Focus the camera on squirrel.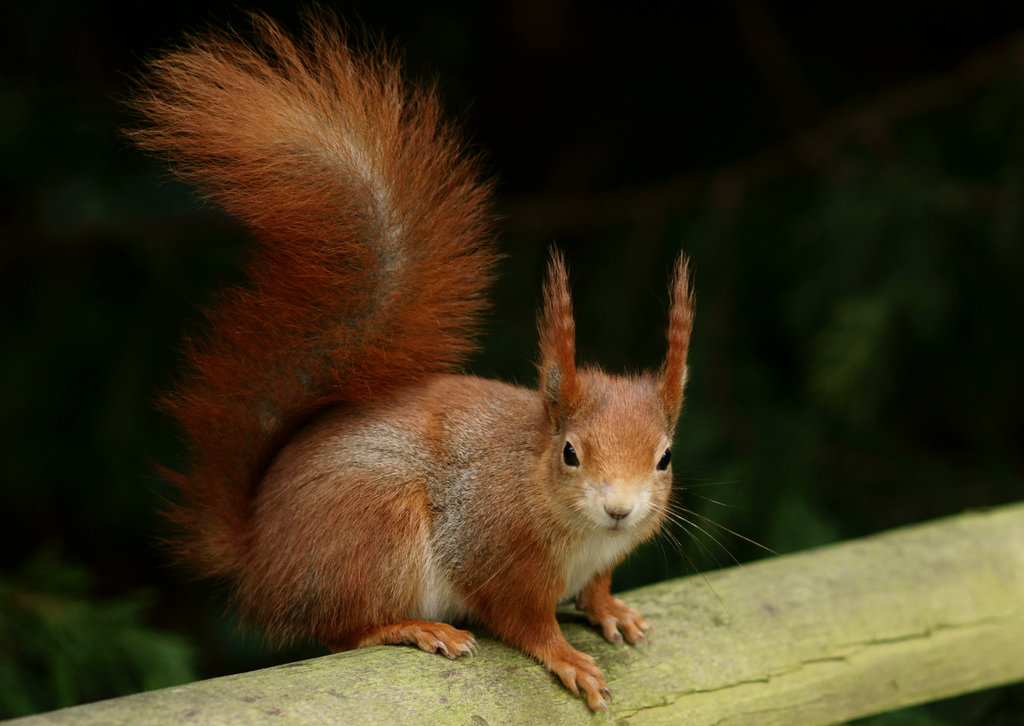
Focus region: l=120, t=10, r=776, b=713.
